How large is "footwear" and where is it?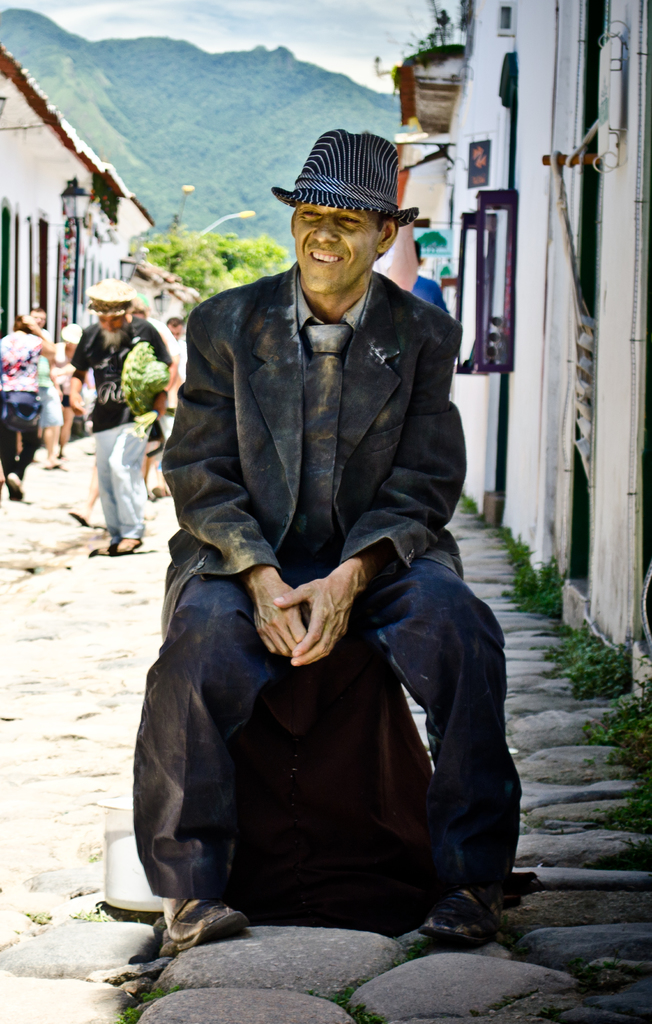
Bounding box: l=413, t=891, r=510, b=953.
